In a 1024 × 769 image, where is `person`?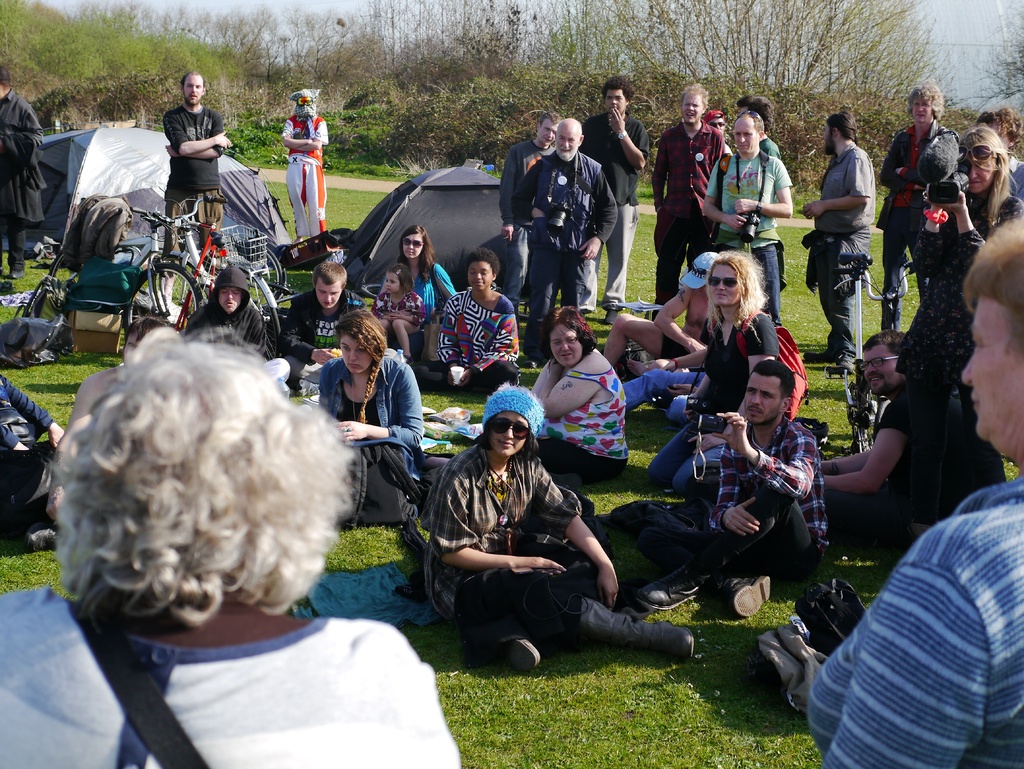
(left=809, top=215, right=1023, bottom=768).
